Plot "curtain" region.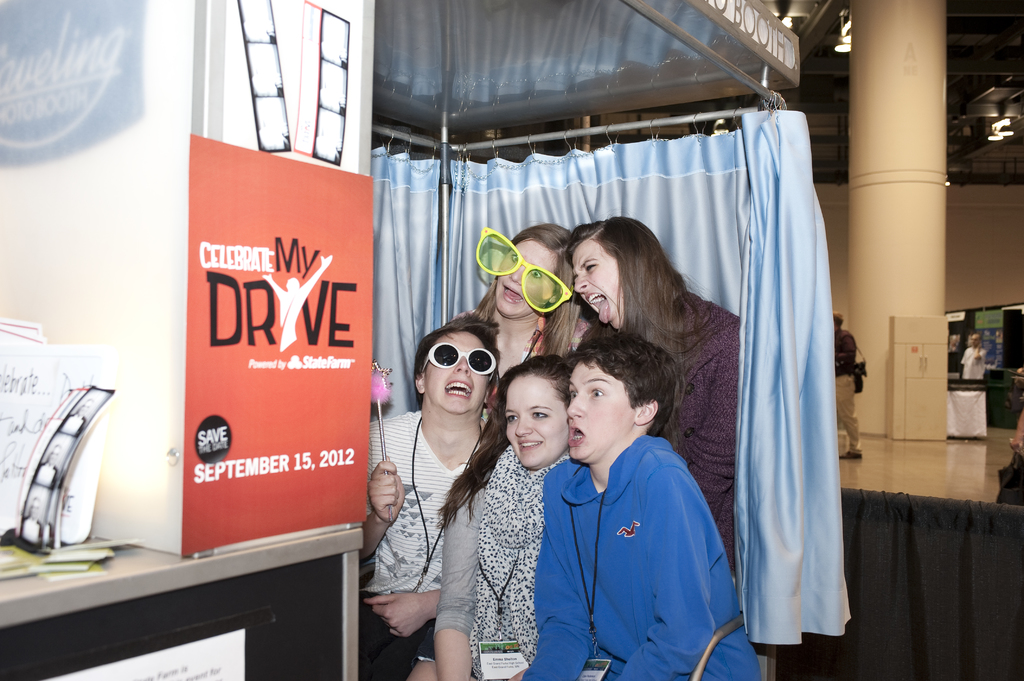
Plotted at crop(364, 145, 831, 652).
